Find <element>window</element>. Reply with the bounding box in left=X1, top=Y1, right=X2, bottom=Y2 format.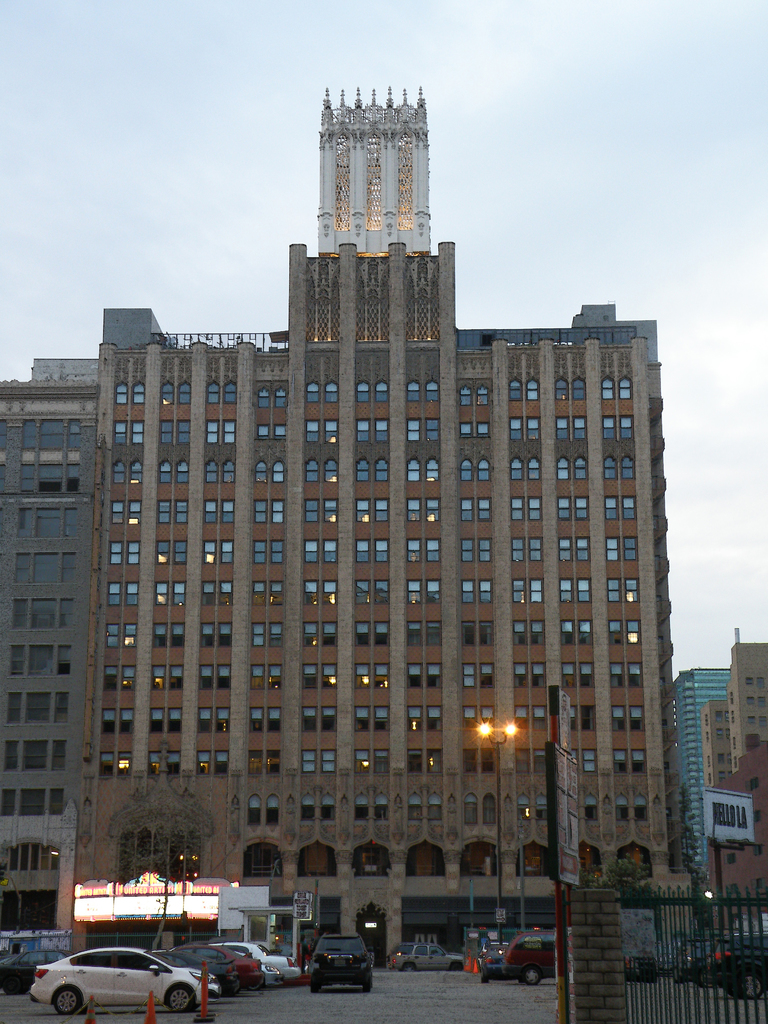
left=357, top=454, right=388, bottom=482.
